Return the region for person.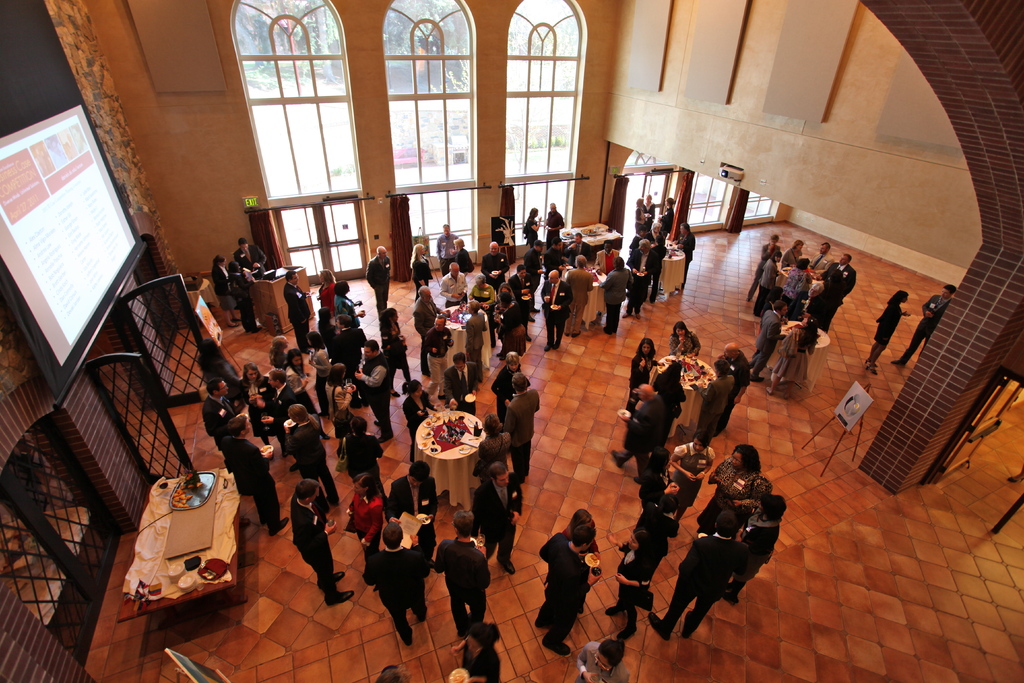
detection(669, 320, 700, 366).
